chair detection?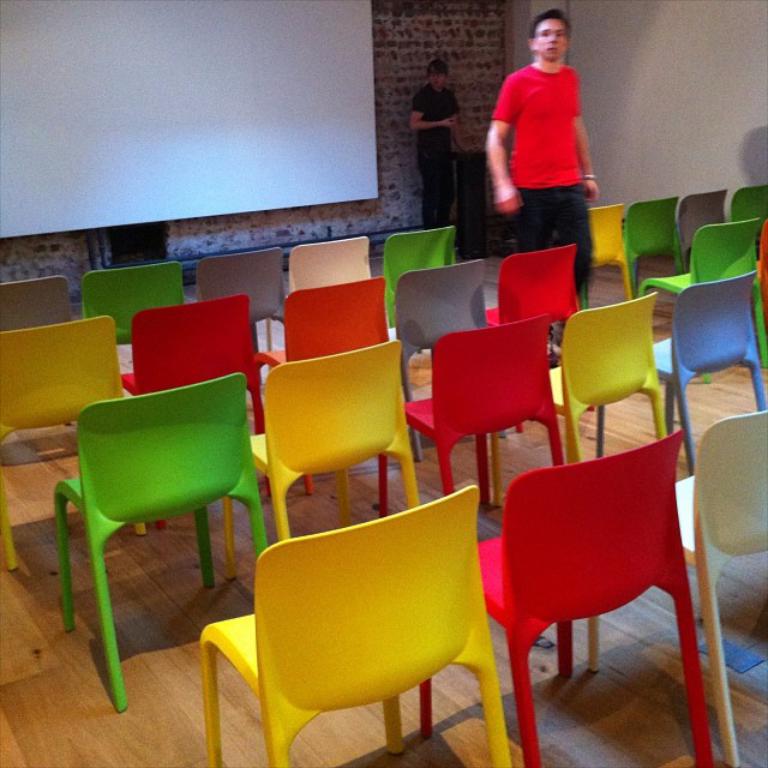
[x1=632, y1=215, x2=767, y2=380]
